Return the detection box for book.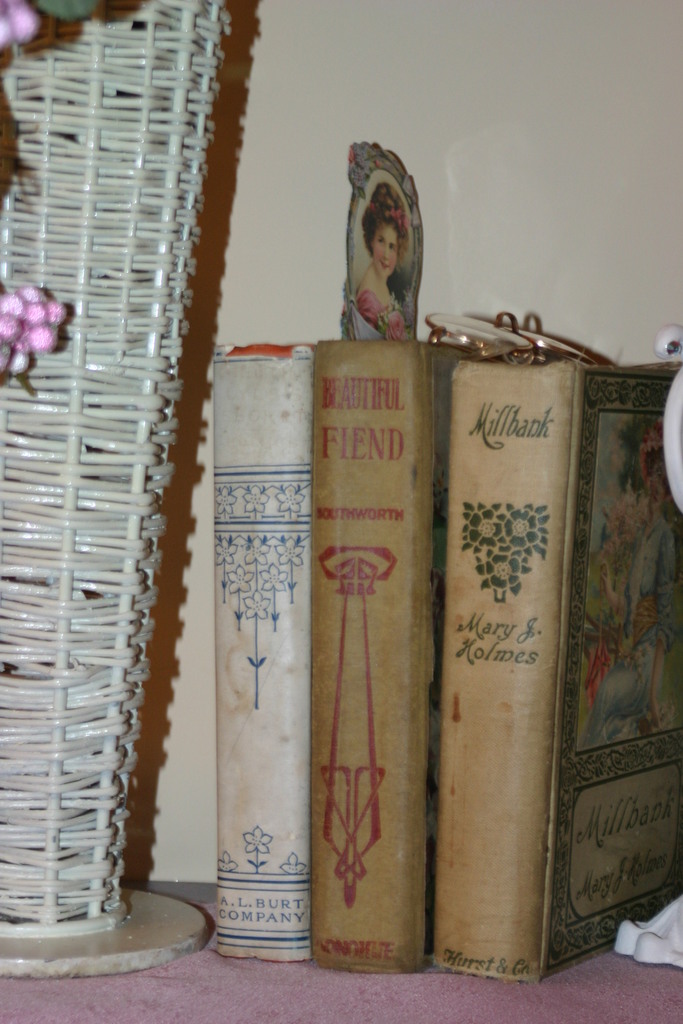
[left=254, top=267, right=449, bottom=947].
